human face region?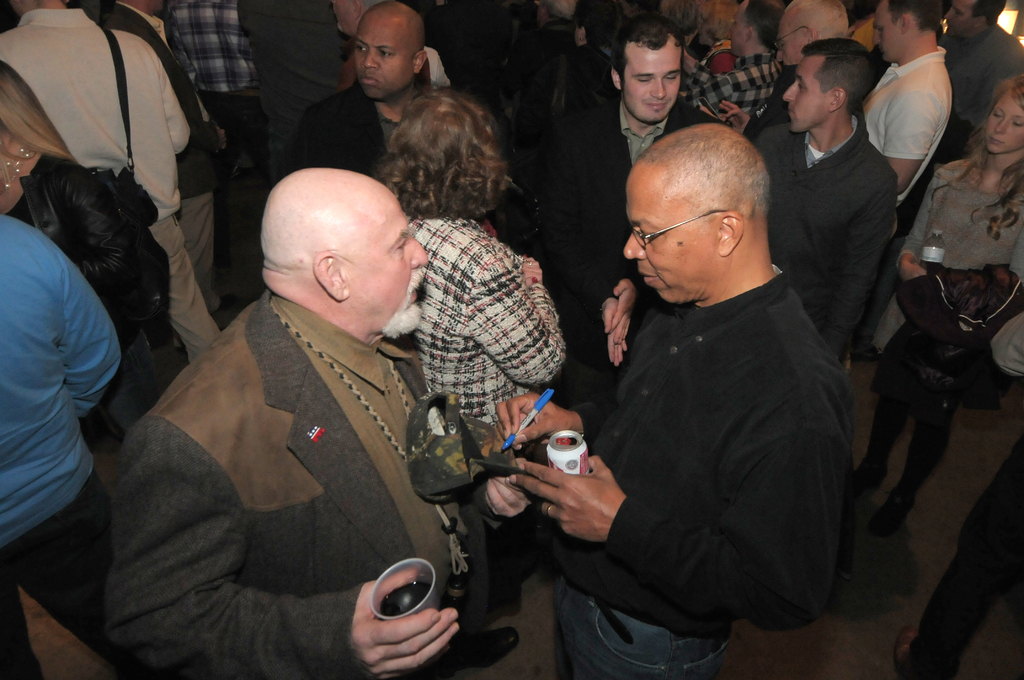
{"x1": 626, "y1": 157, "x2": 719, "y2": 304}
